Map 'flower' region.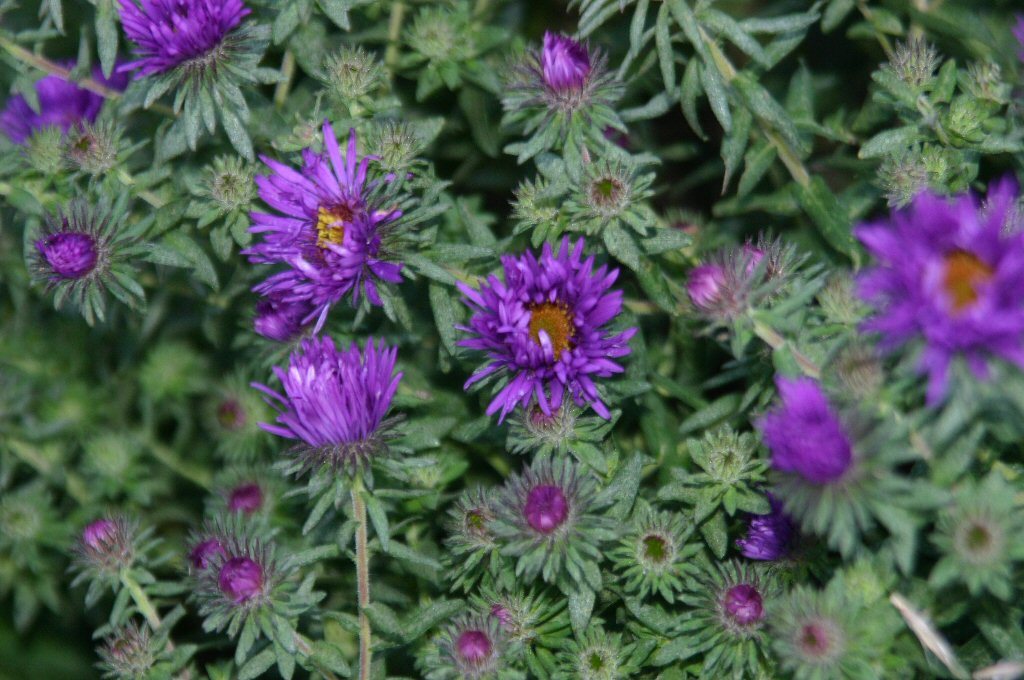
Mapped to {"left": 452, "top": 233, "right": 642, "bottom": 431}.
